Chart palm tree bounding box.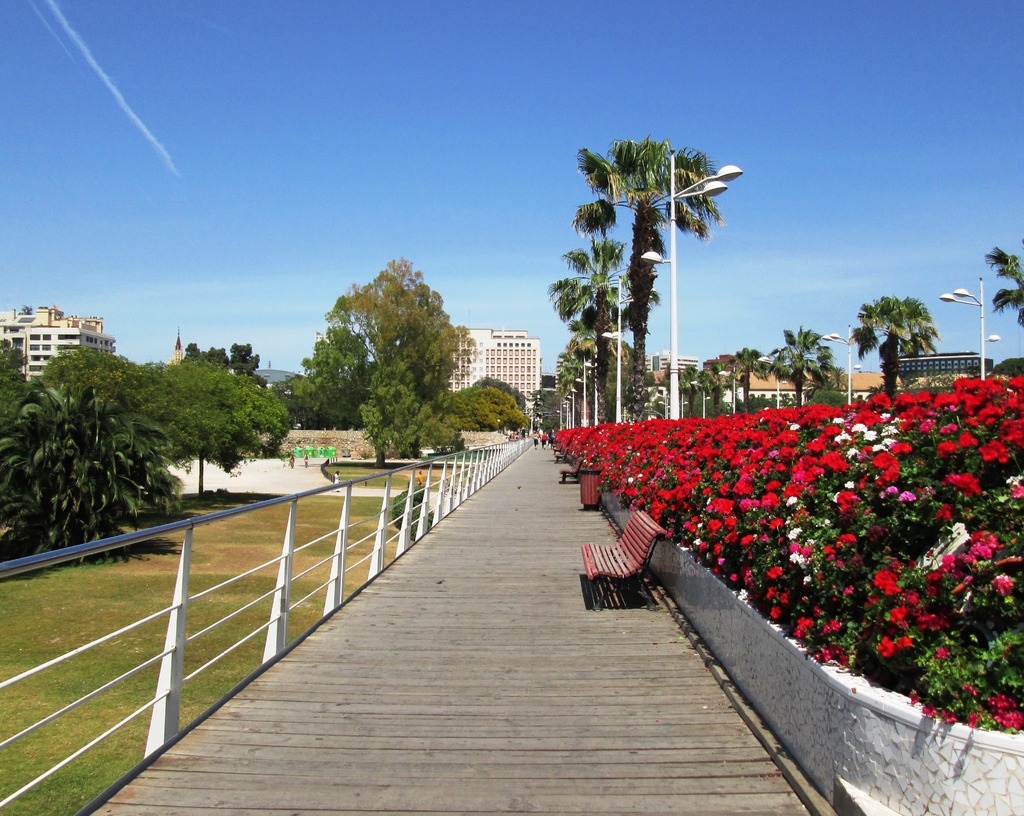
Charted: locate(772, 317, 845, 381).
